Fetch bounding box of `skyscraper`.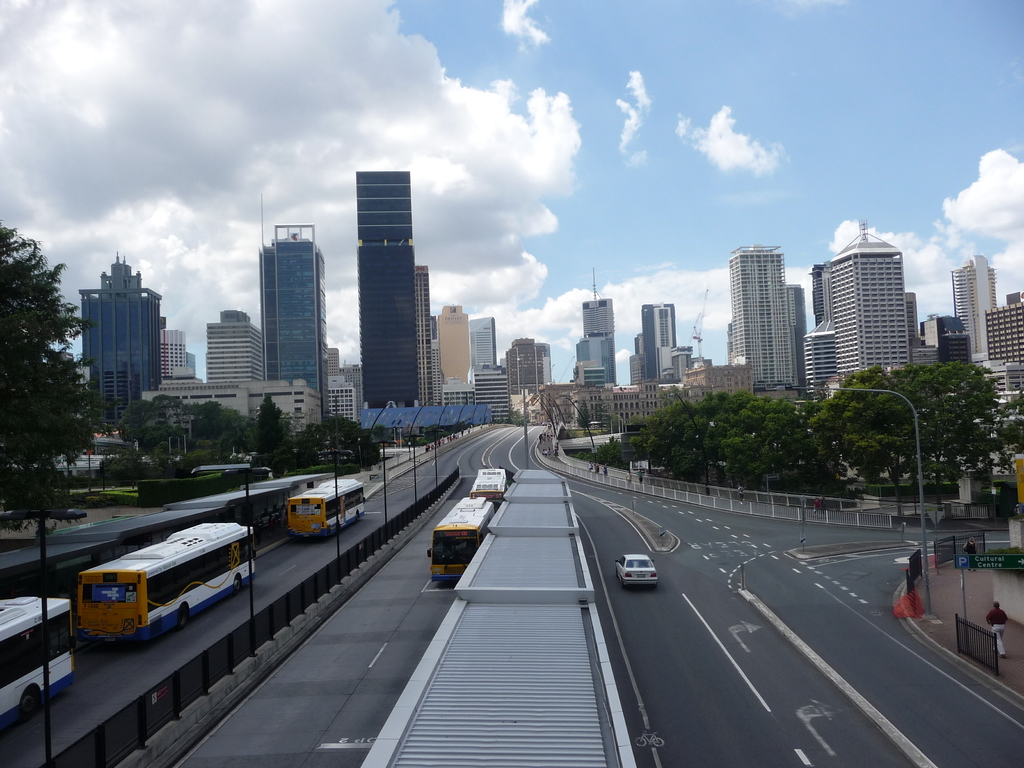
Bbox: select_region(63, 259, 164, 404).
